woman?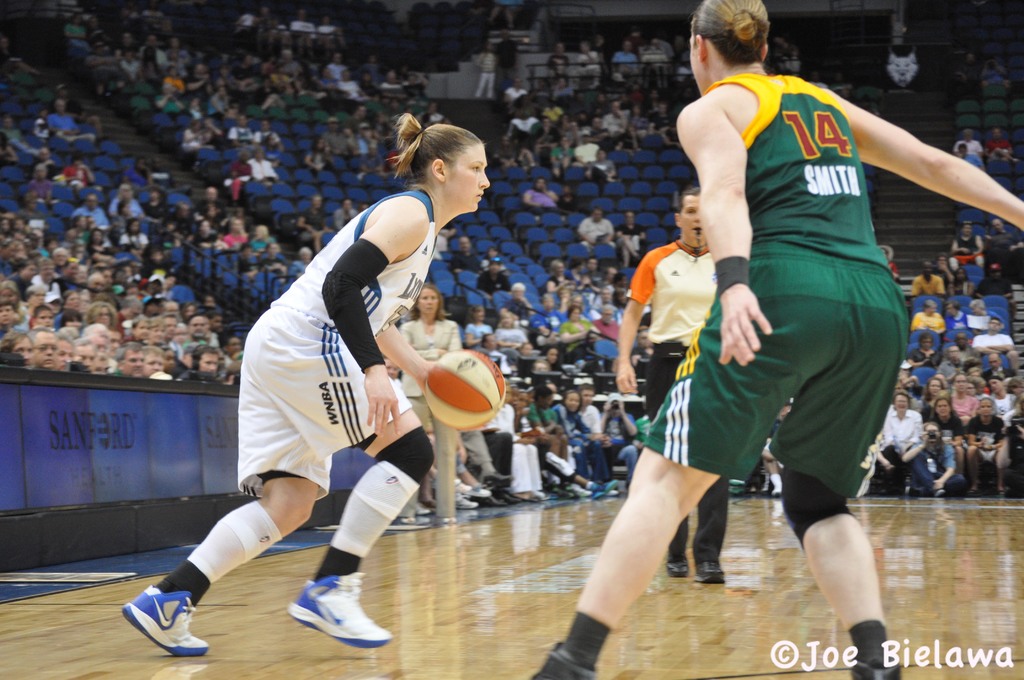
x1=526, y1=0, x2=1023, y2=679
